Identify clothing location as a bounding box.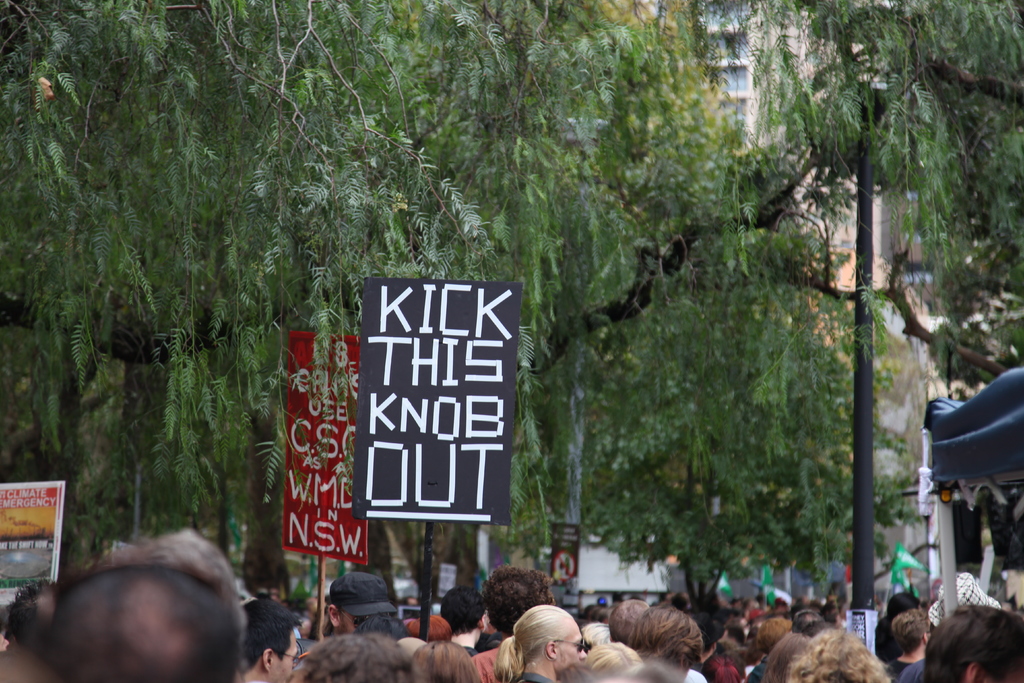
(453,633,488,645).
